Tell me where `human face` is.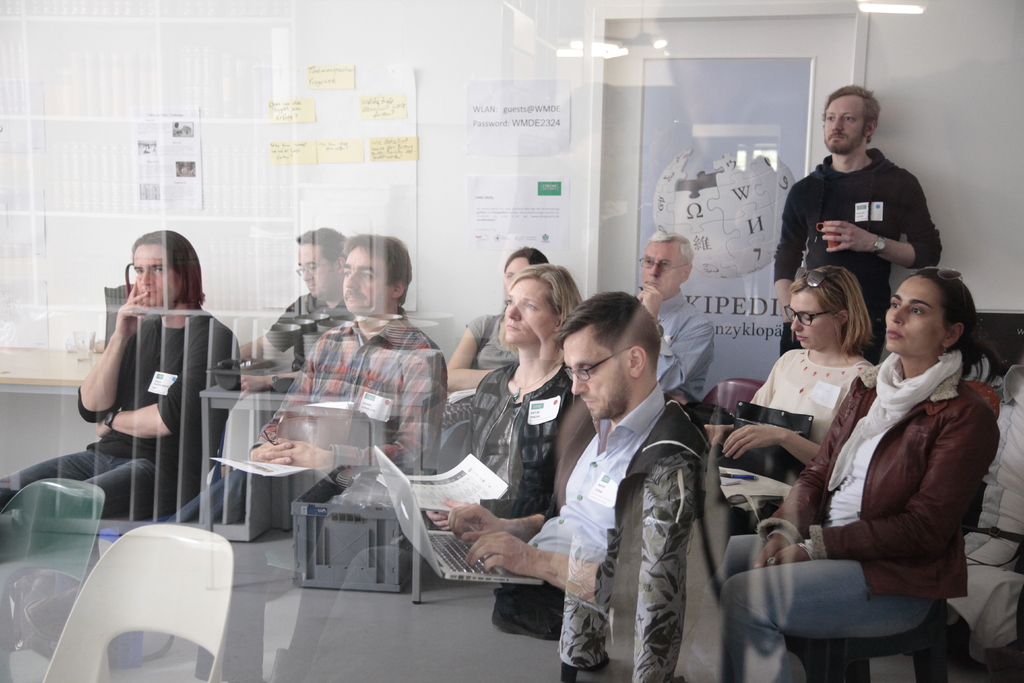
`human face` is at <bbox>299, 238, 333, 296</bbox>.
